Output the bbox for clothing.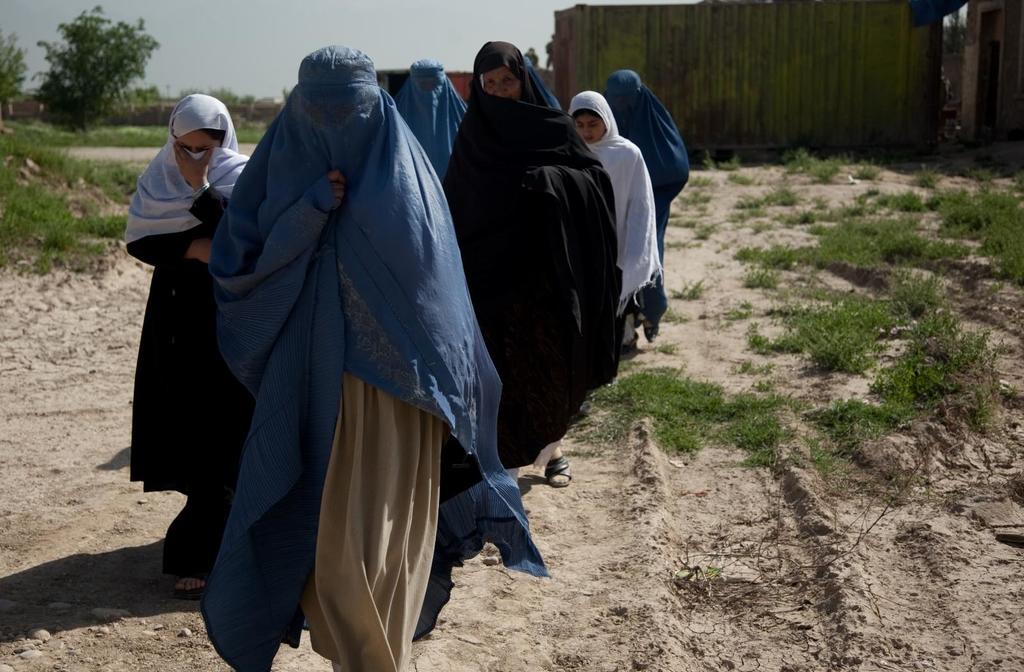
Rect(386, 53, 470, 187).
